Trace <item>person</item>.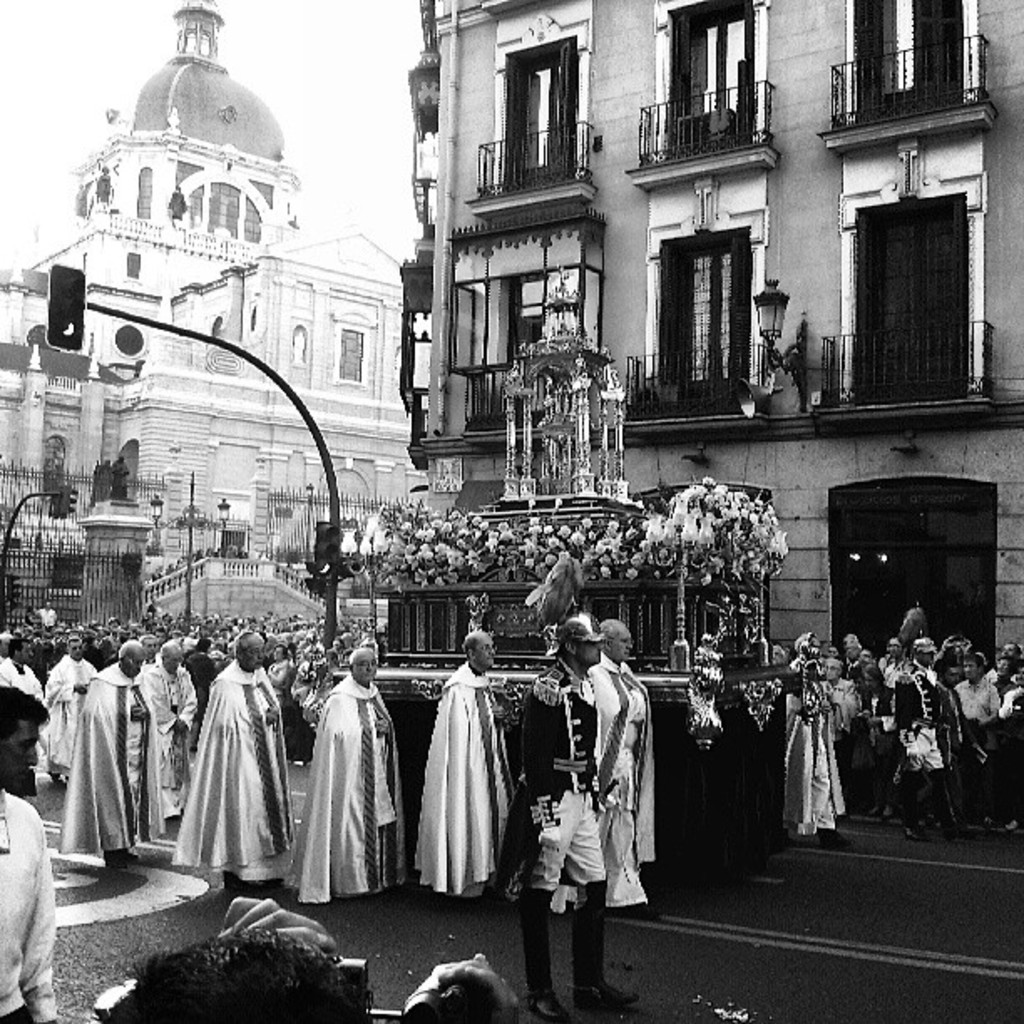
Traced to (x1=288, y1=649, x2=405, y2=904).
